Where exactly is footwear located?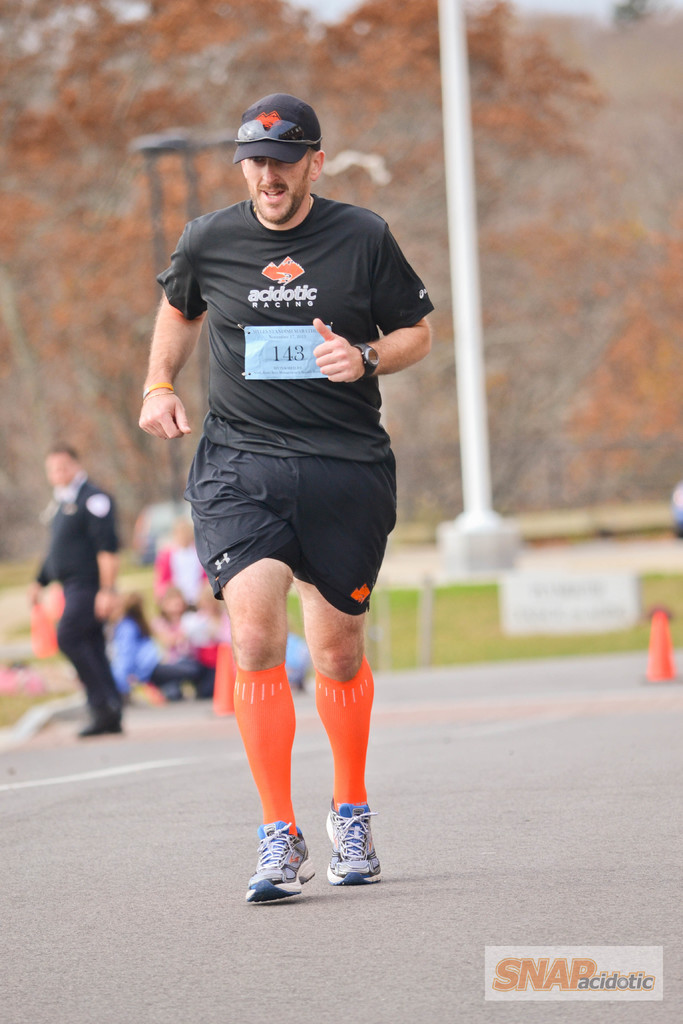
Its bounding box is select_region(193, 673, 212, 706).
